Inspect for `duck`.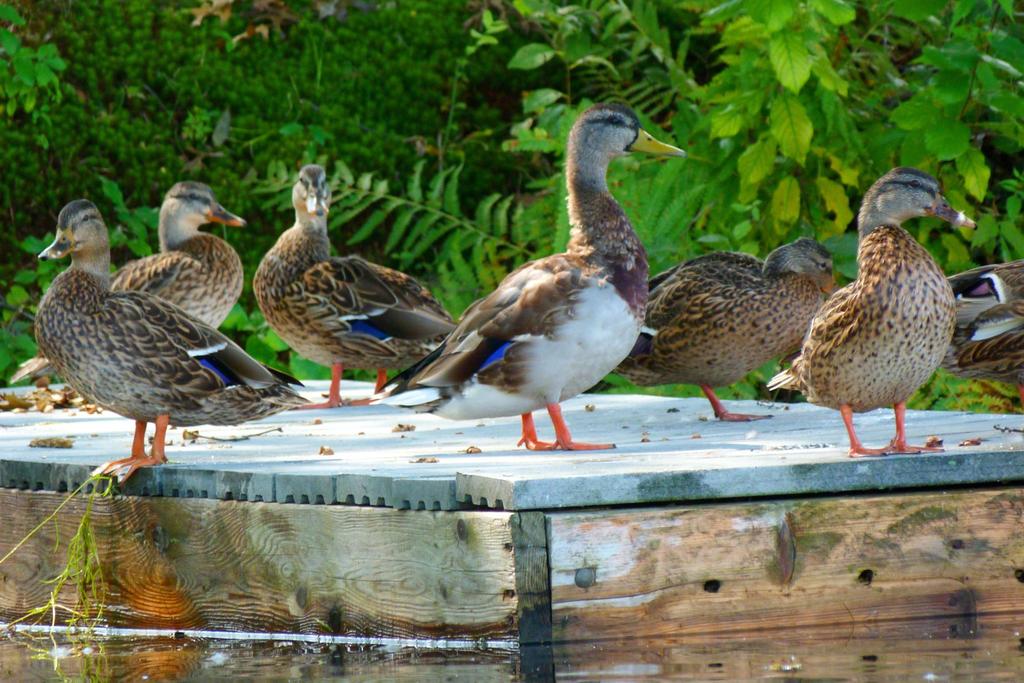
Inspection: bbox=(113, 180, 244, 333).
